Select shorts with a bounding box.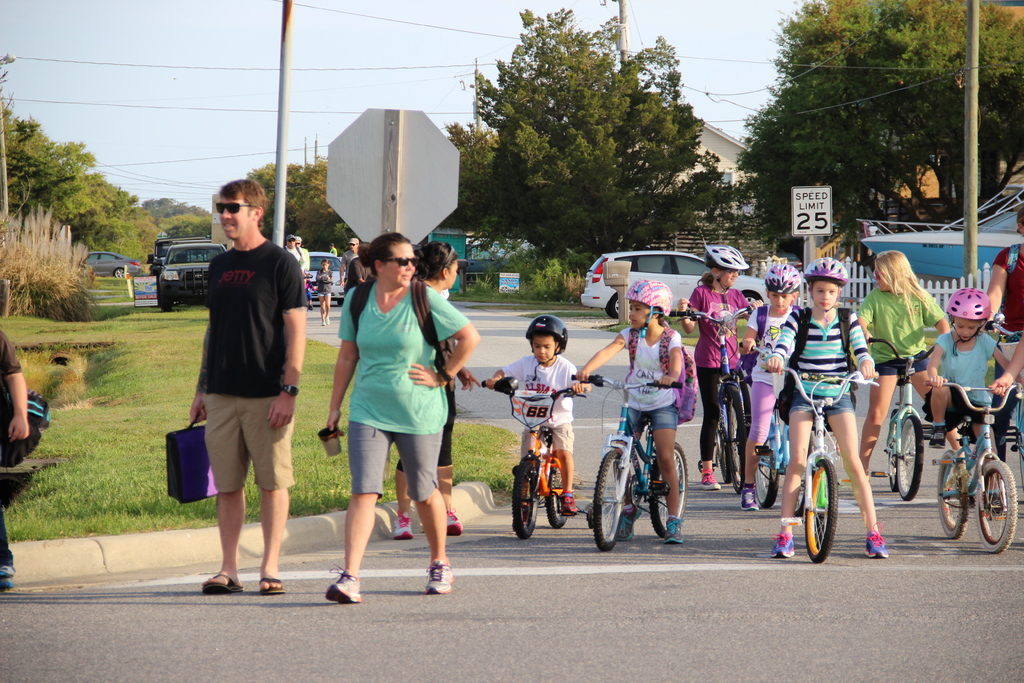
rect(630, 406, 682, 432).
